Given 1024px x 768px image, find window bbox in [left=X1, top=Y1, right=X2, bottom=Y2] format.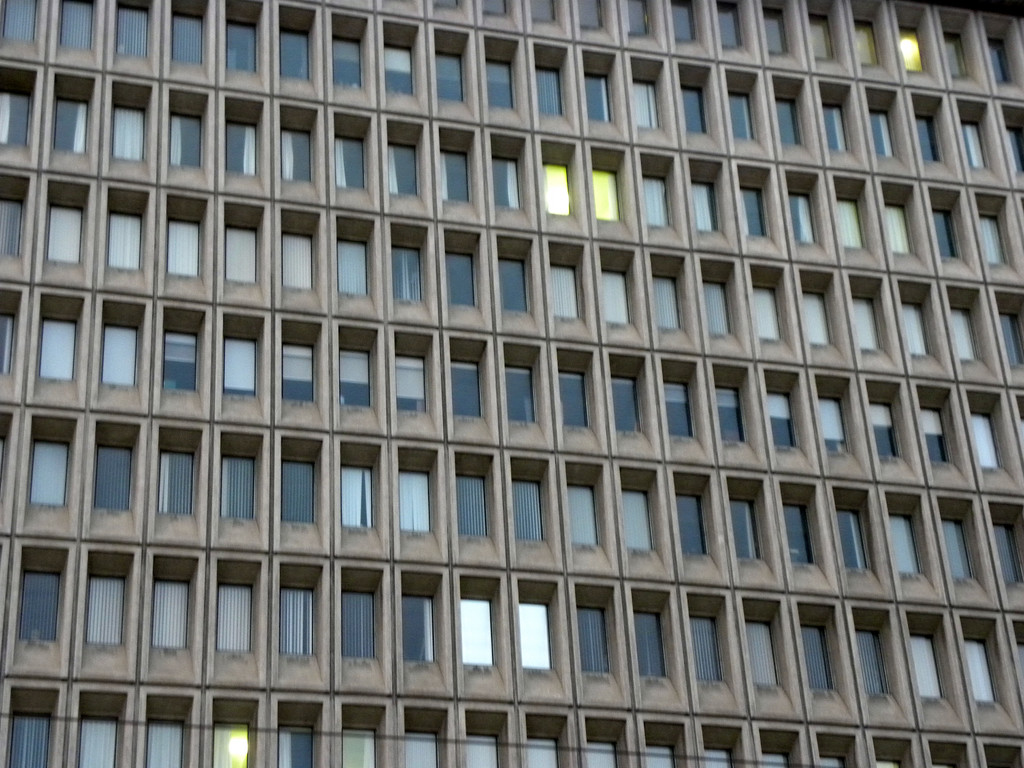
[left=273, top=426, right=330, bottom=561].
